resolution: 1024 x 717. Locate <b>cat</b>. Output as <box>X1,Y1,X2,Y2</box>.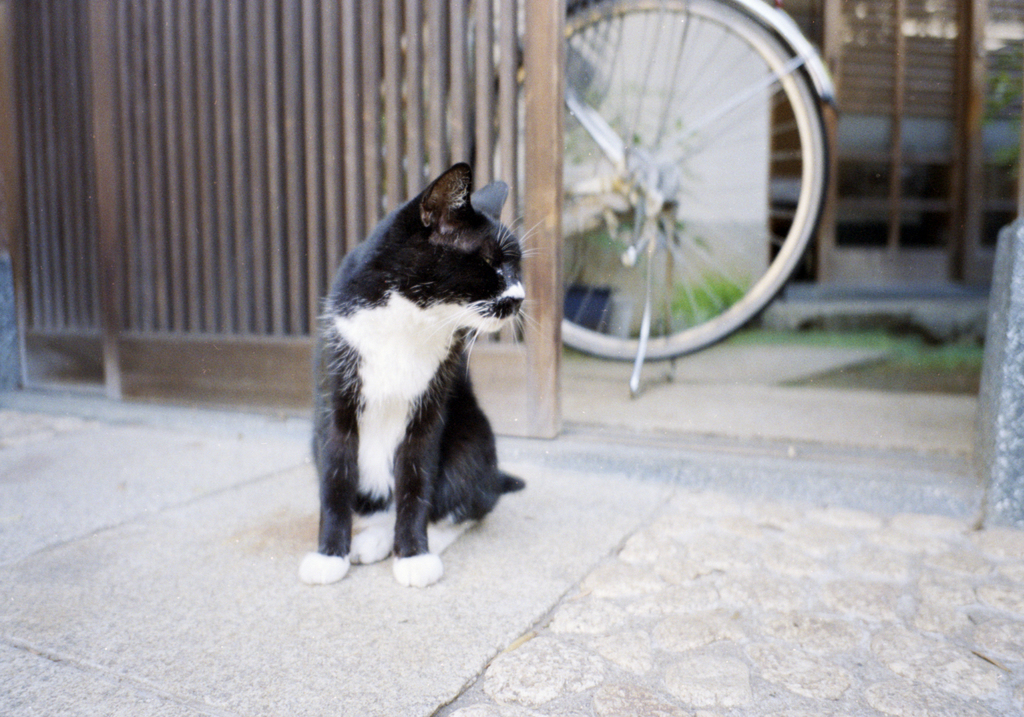
<box>300,153,543,588</box>.
